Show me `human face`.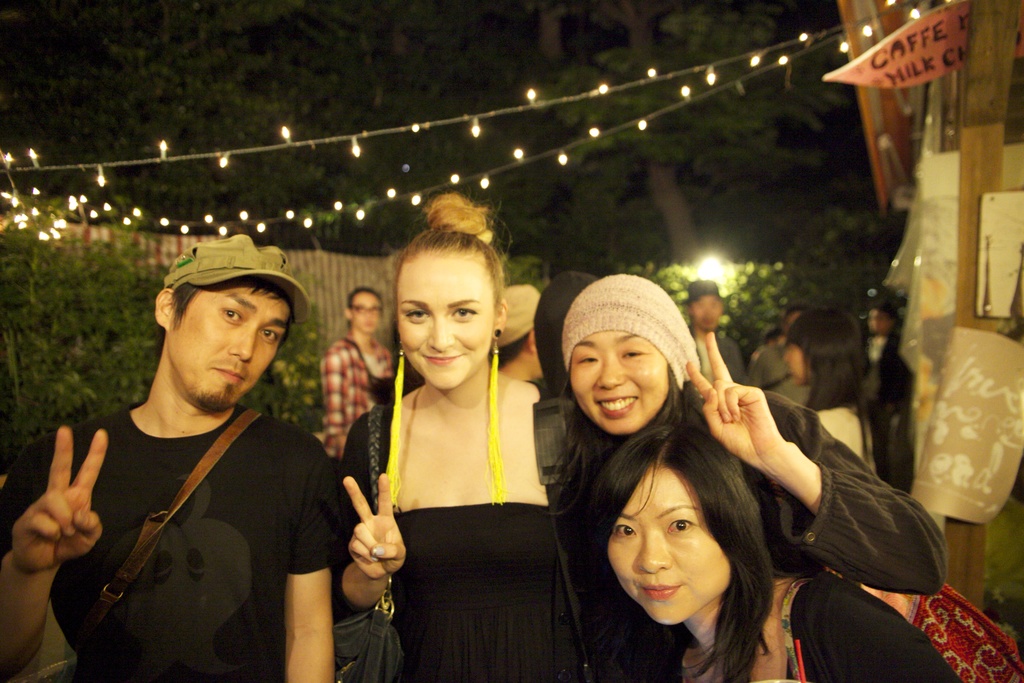
`human face` is here: [690,298,723,335].
